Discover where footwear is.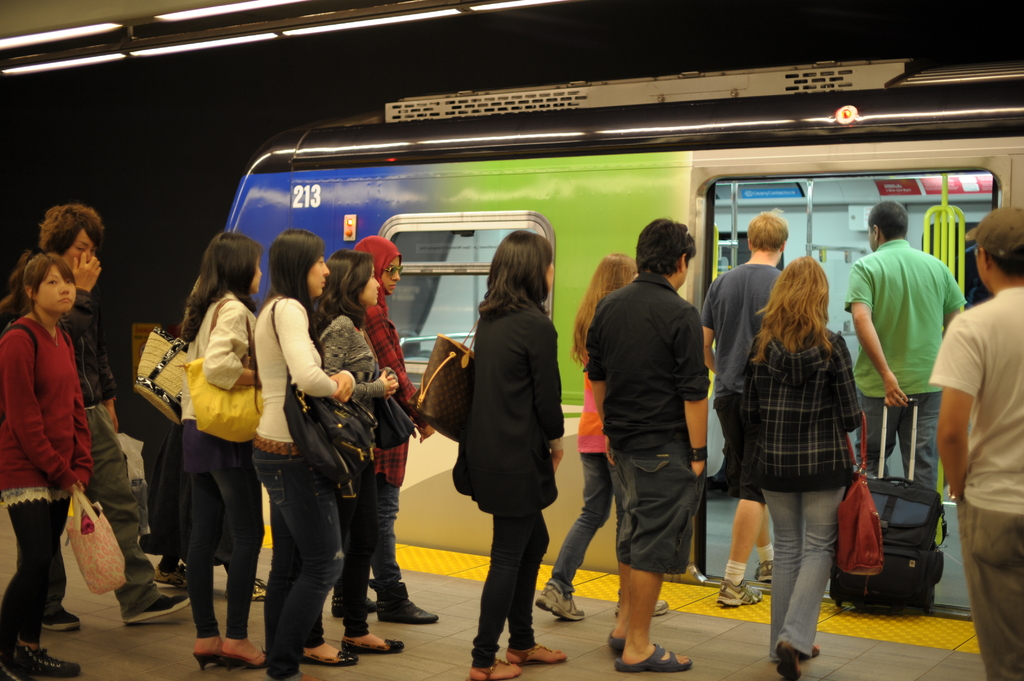
Discovered at <bbox>219, 652, 269, 674</bbox>.
